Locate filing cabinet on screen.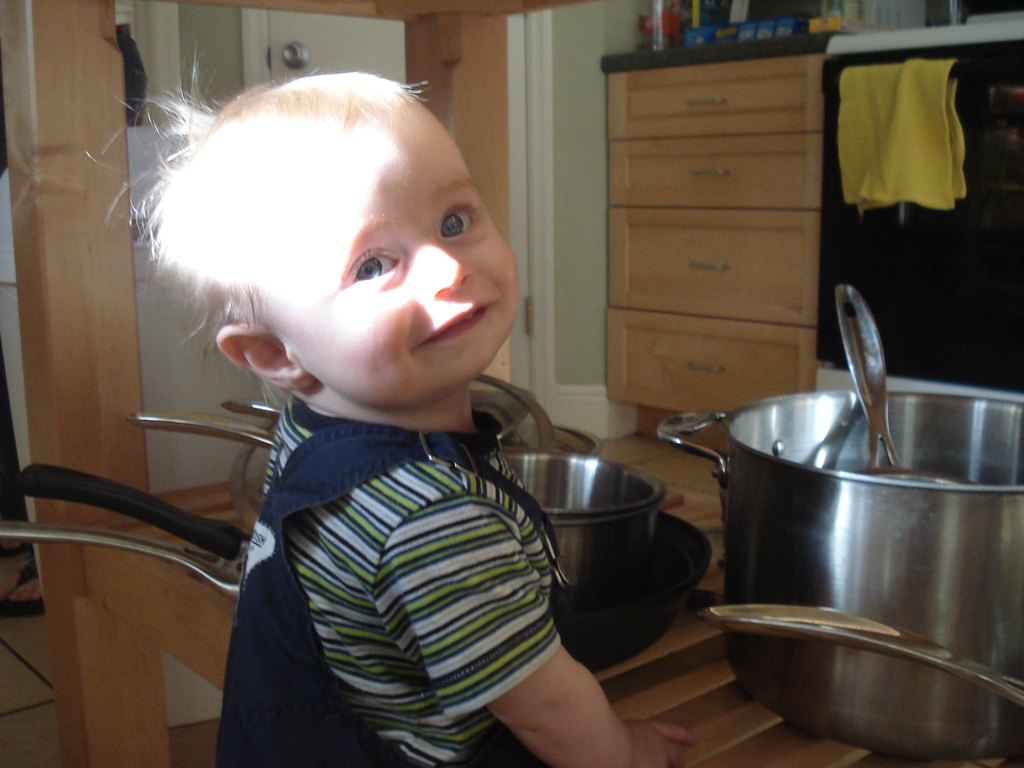
On screen at bbox=[572, 72, 874, 422].
